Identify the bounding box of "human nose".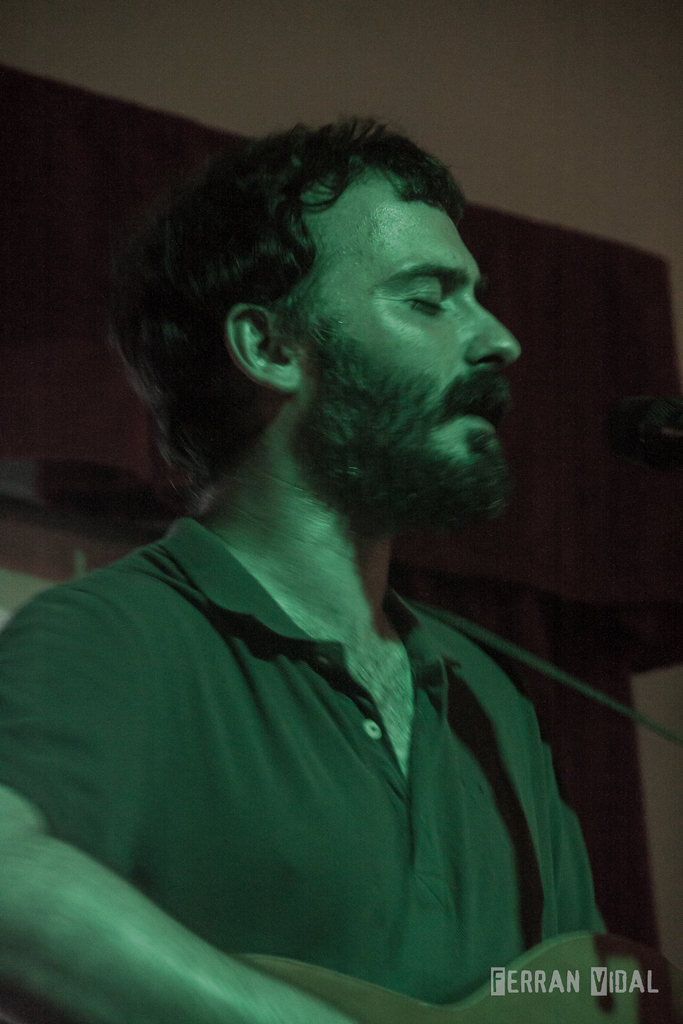
[463, 301, 528, 373].
